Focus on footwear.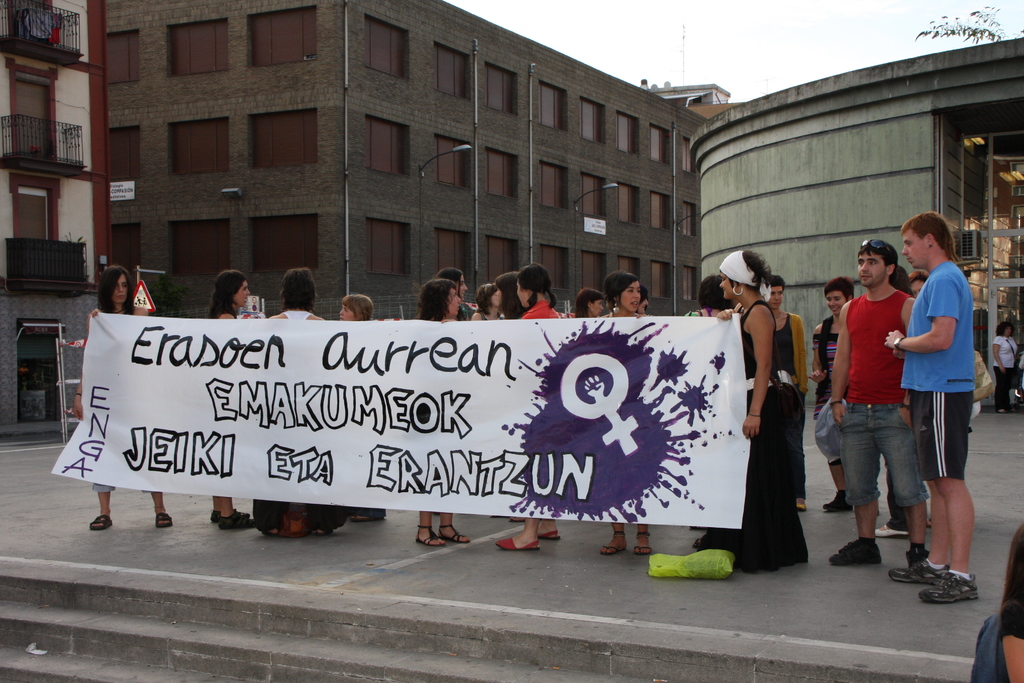
Focused at 218/509/256/528.
